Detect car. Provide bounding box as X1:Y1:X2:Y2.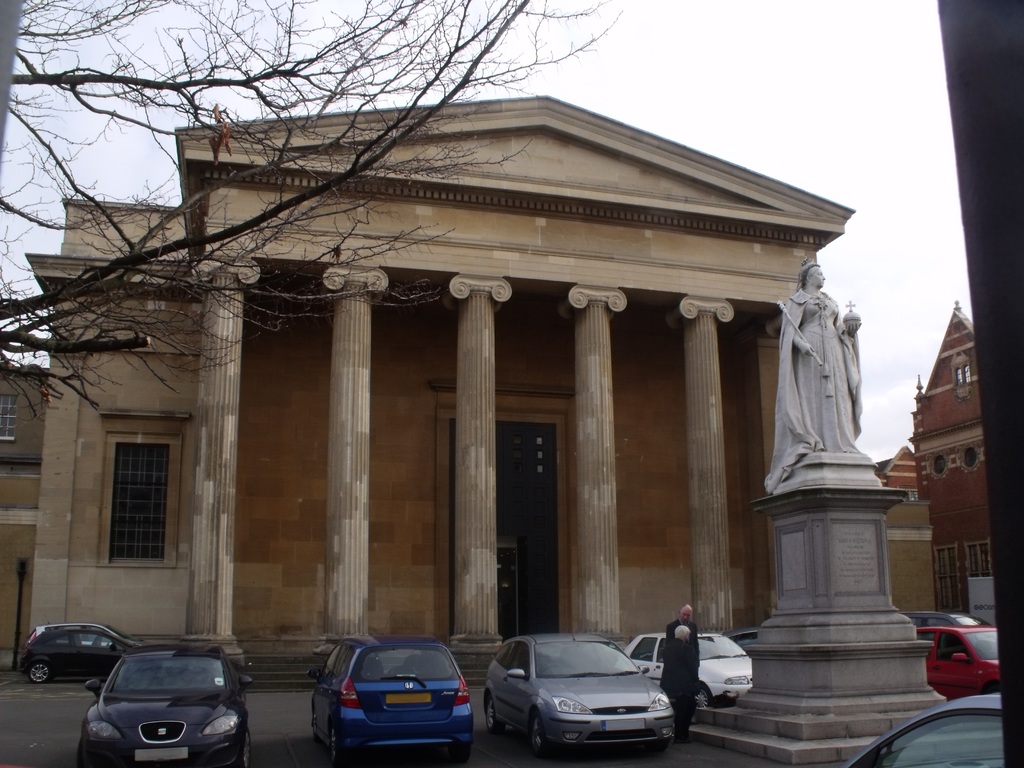
900:610:980:639.
